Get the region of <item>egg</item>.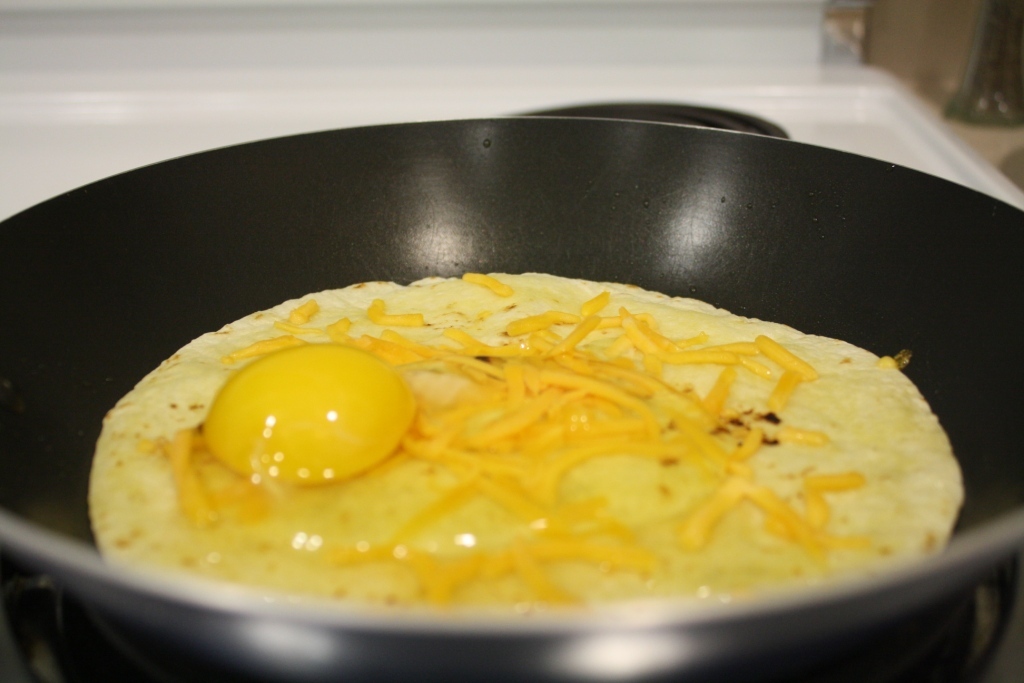
(left=89, top=270, right=966, bottom=626).
